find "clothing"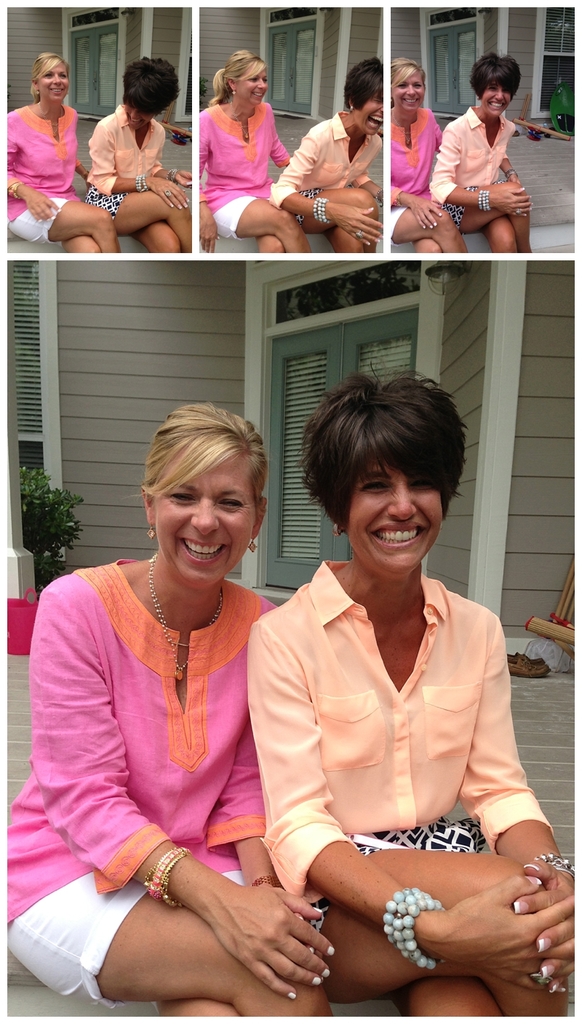
select_region(30, 528, 295, 988)
